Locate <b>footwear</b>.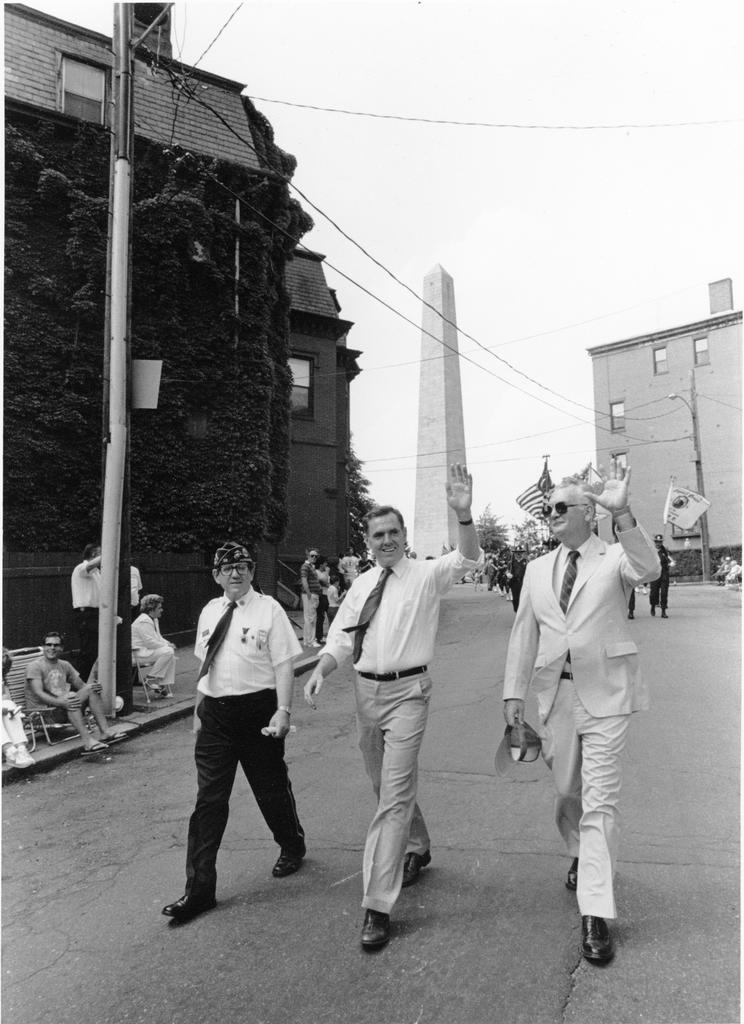
Bounding box: <bbox>650, 604, 655, 614</bbox>.
